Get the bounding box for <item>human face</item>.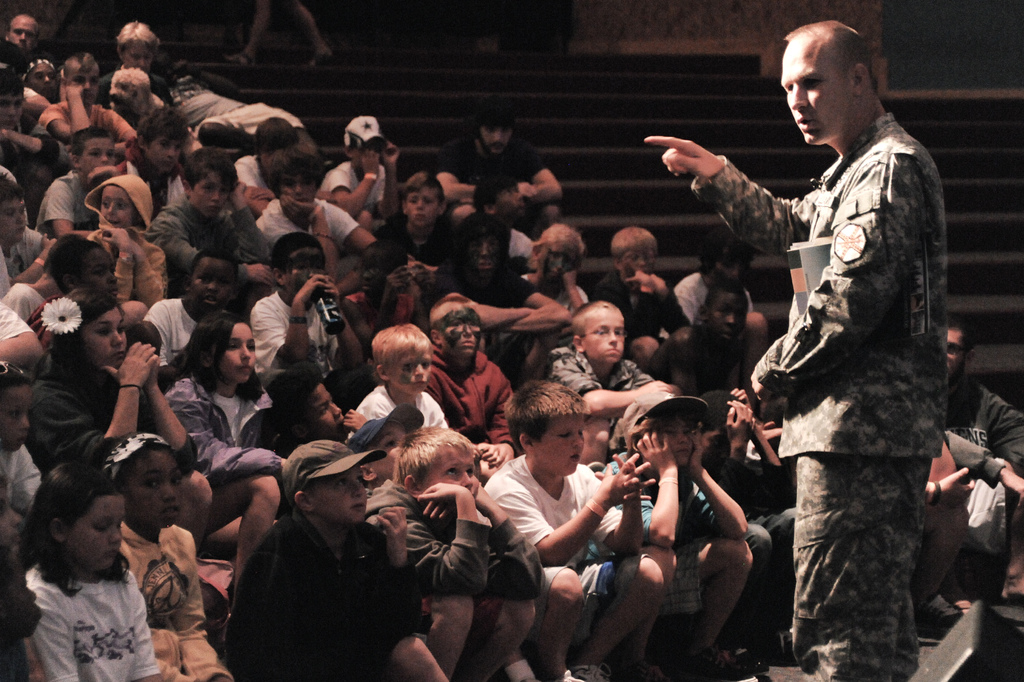
crop(193, 169, 230, 215).
